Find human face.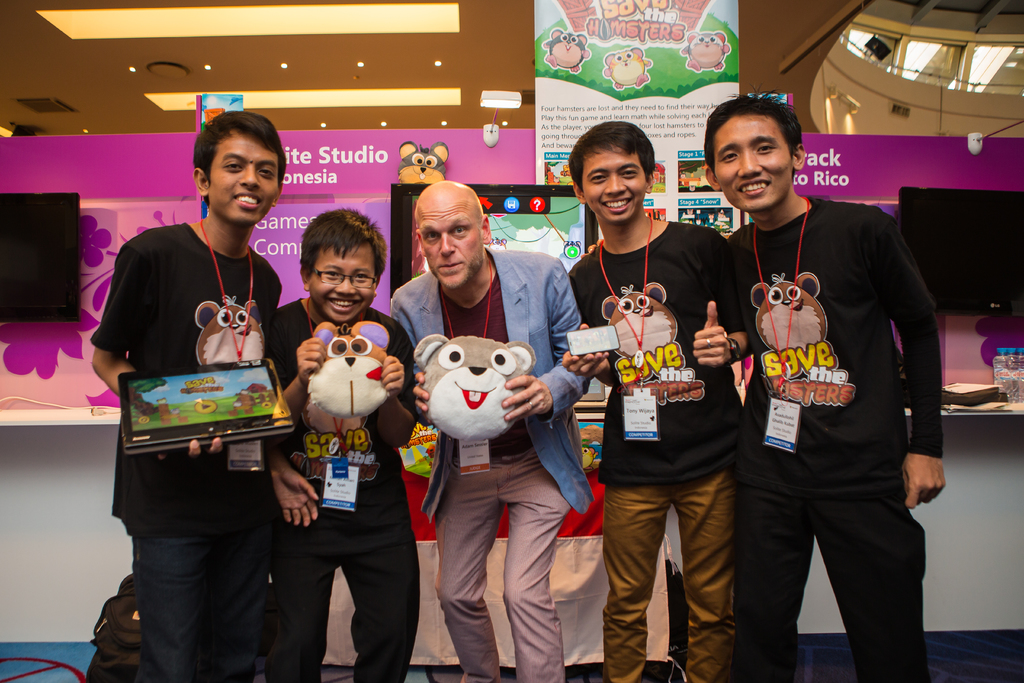
bbox=[412, 189, 484, 288].
